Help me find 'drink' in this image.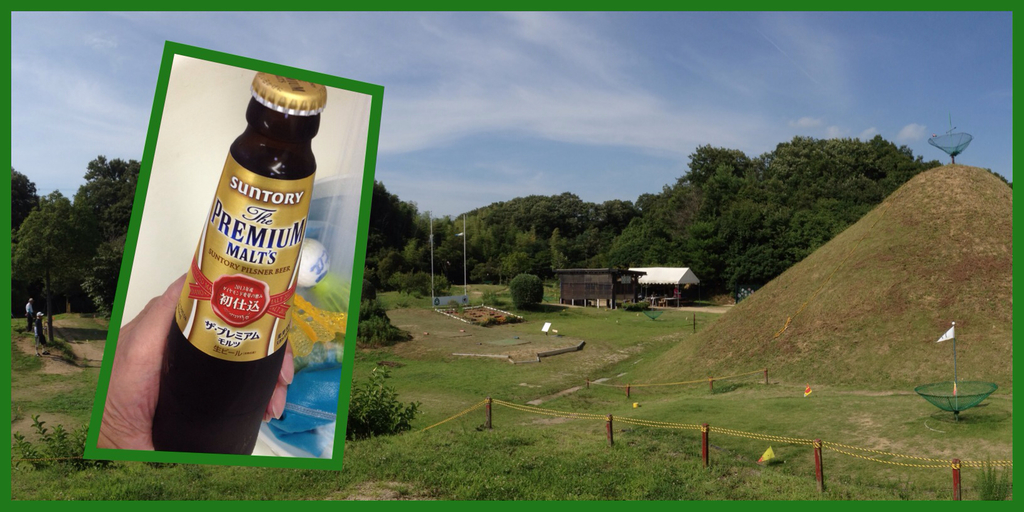
Found it: <region>149, 76, 326, 454</region>.
